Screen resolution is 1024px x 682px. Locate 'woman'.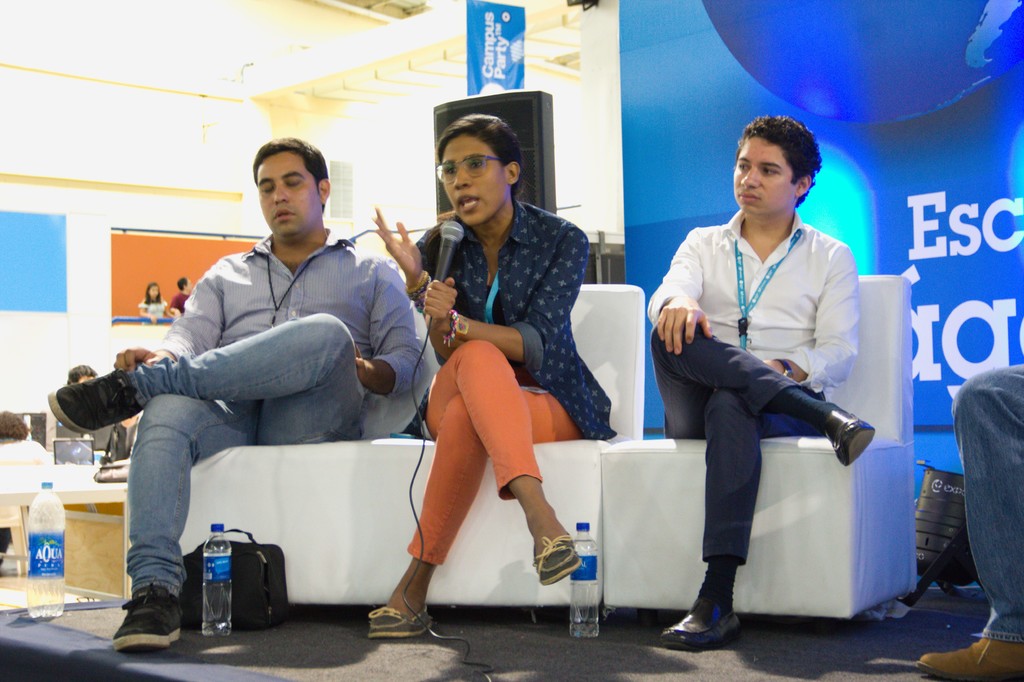
left=384, top=109, right=605, bottom=635.
